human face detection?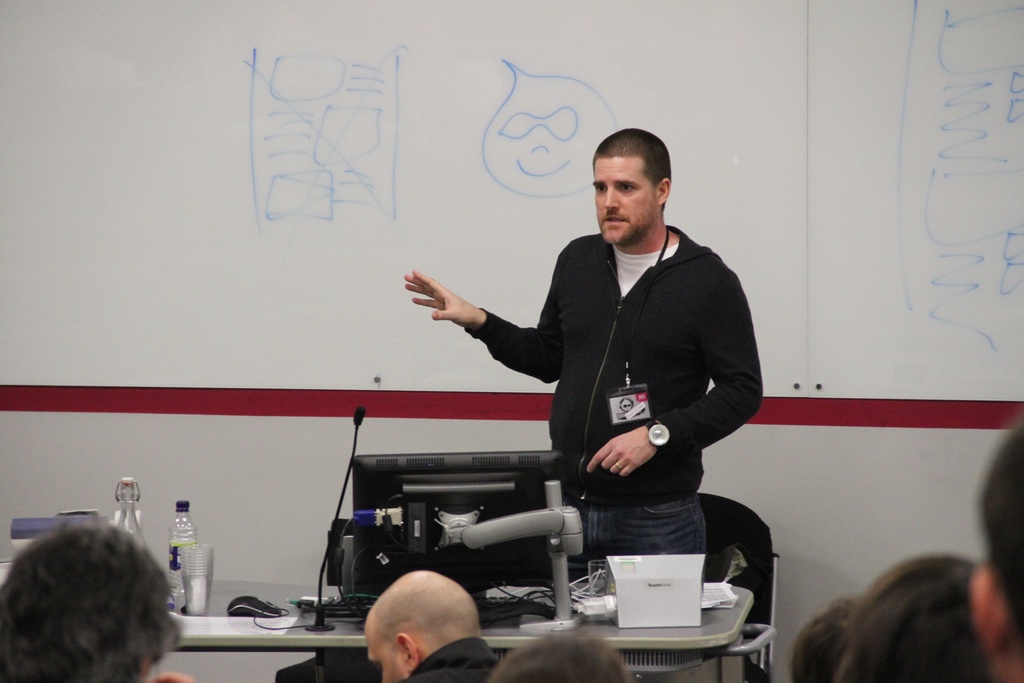
(590,158,653,240)
